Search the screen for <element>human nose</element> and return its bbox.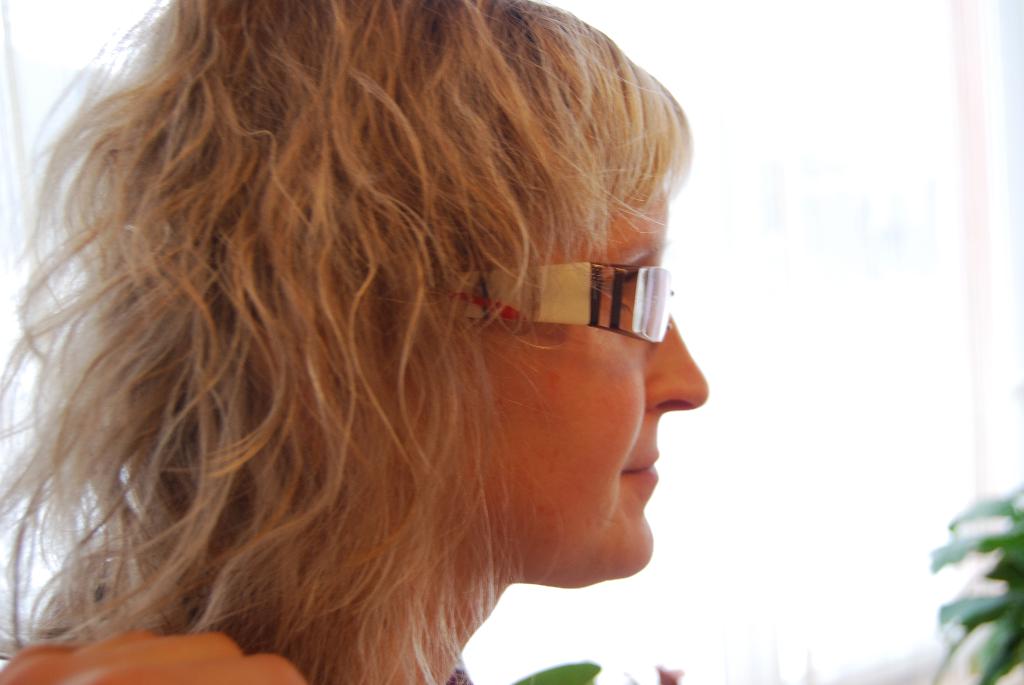
Found: (left=644, top=313, right=710, bottom=417).
